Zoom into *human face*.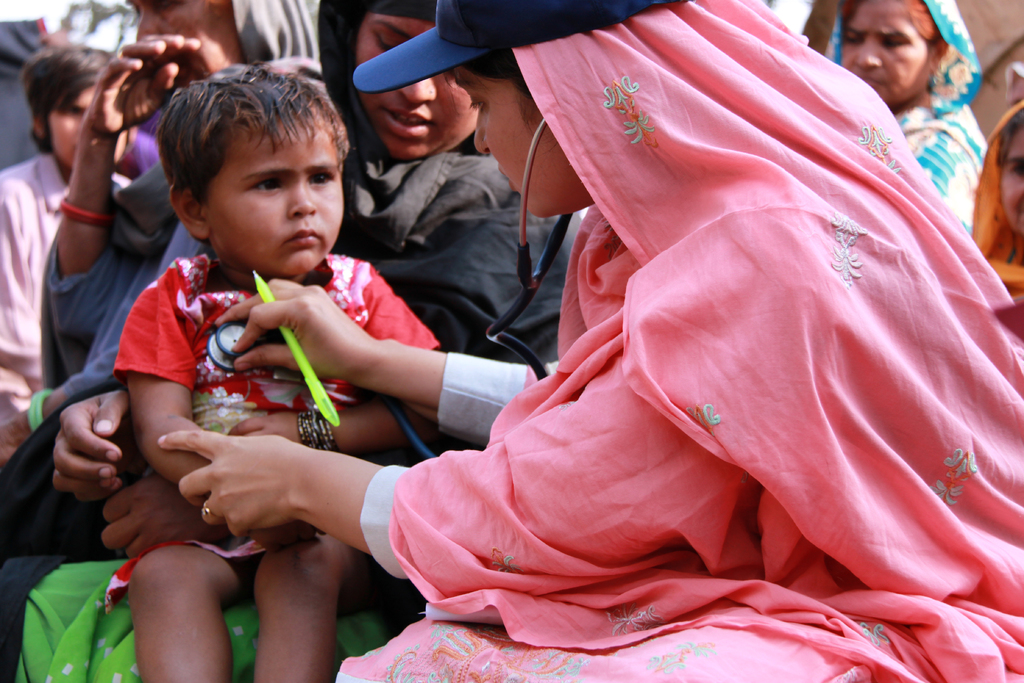
Zoom target: (x1=51, y1=84, x2=127, y2=169).
